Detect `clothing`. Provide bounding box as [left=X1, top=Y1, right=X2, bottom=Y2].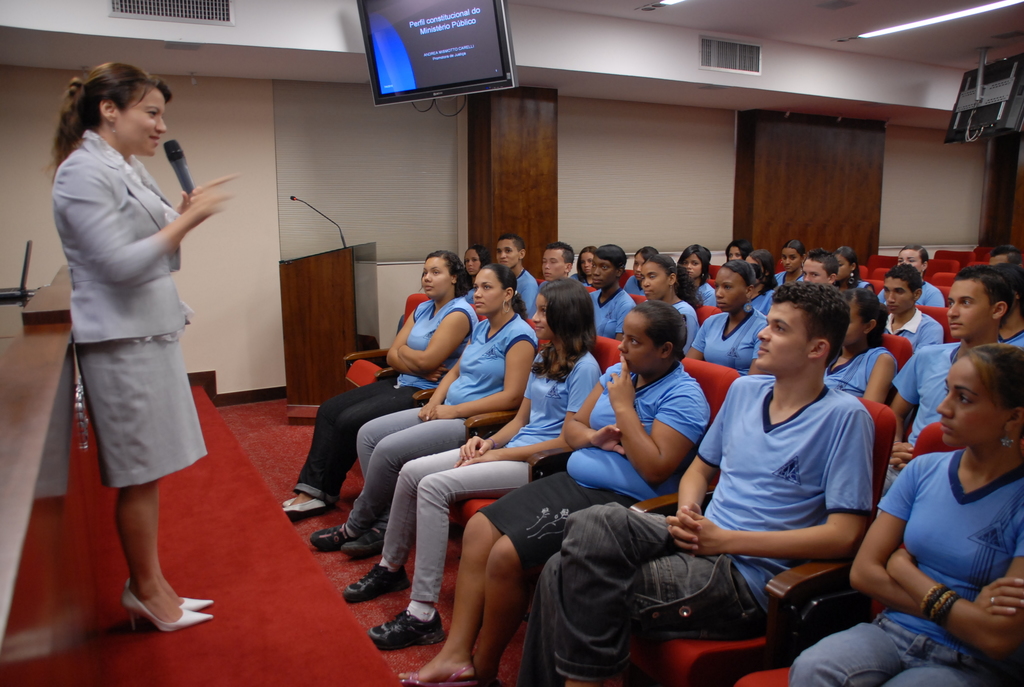
[left=342, top=305, right=540, bottom=542].
